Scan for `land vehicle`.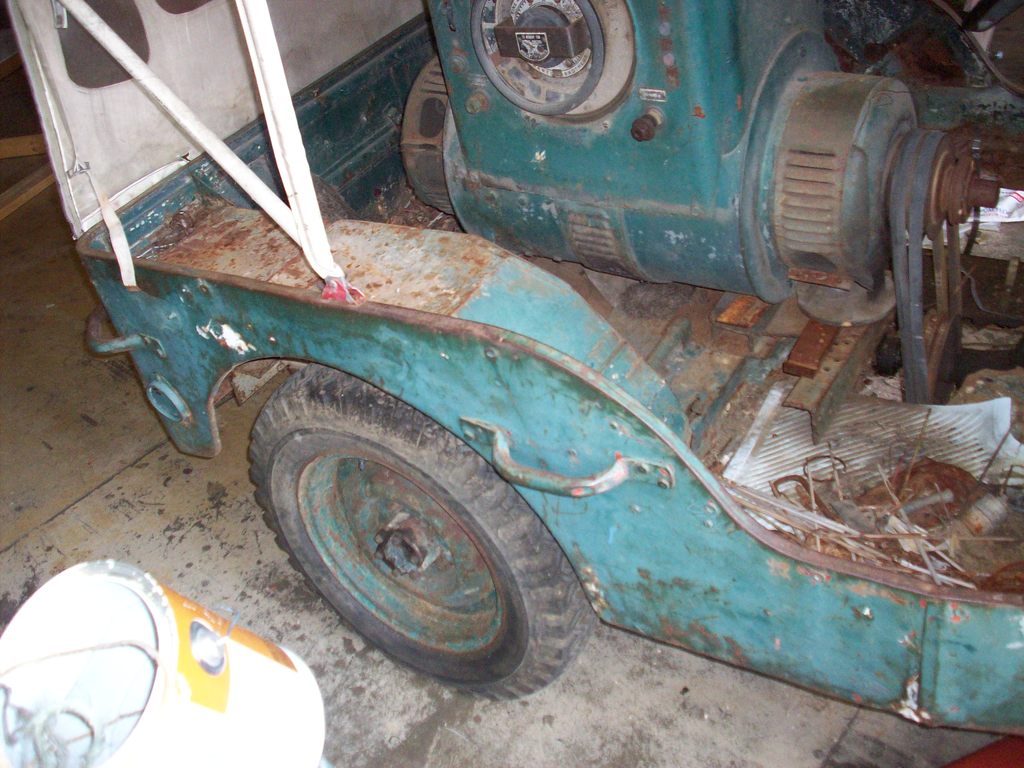
Scan result: 8, 0, 1023, 739.
